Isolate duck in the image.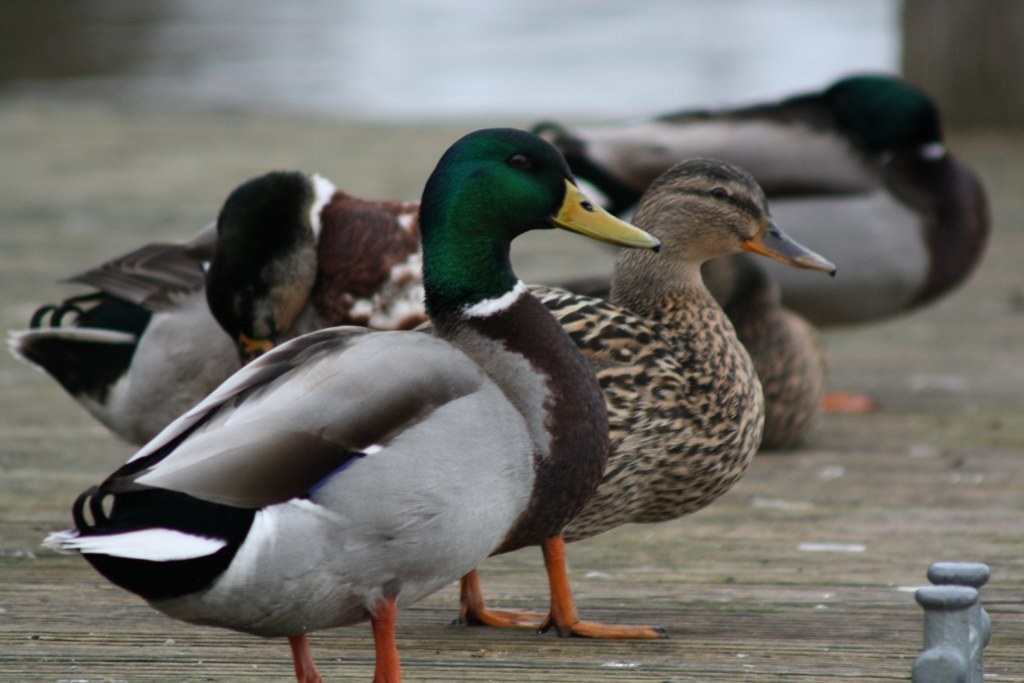
Isolated region: rect(494, 150, 814, 606).
